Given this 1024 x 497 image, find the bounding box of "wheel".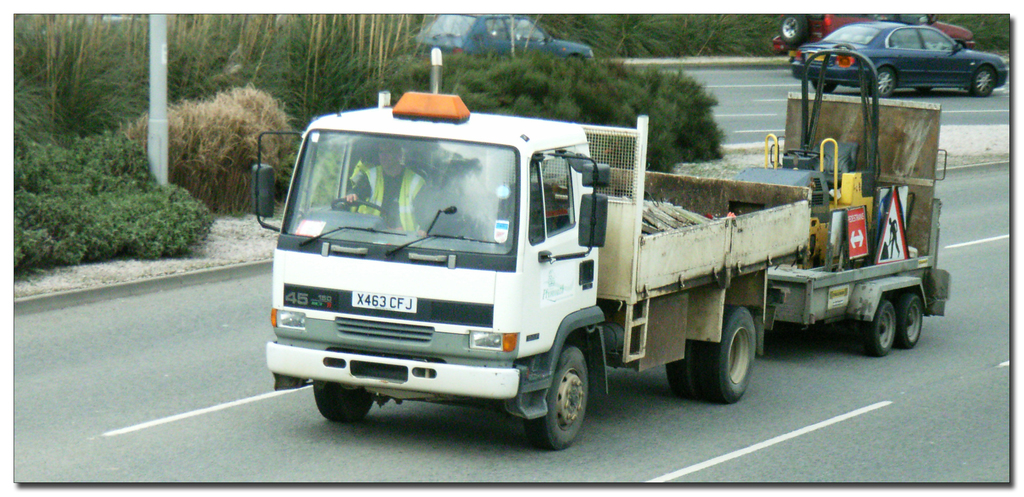
locate(812, 79, 836, 94).
